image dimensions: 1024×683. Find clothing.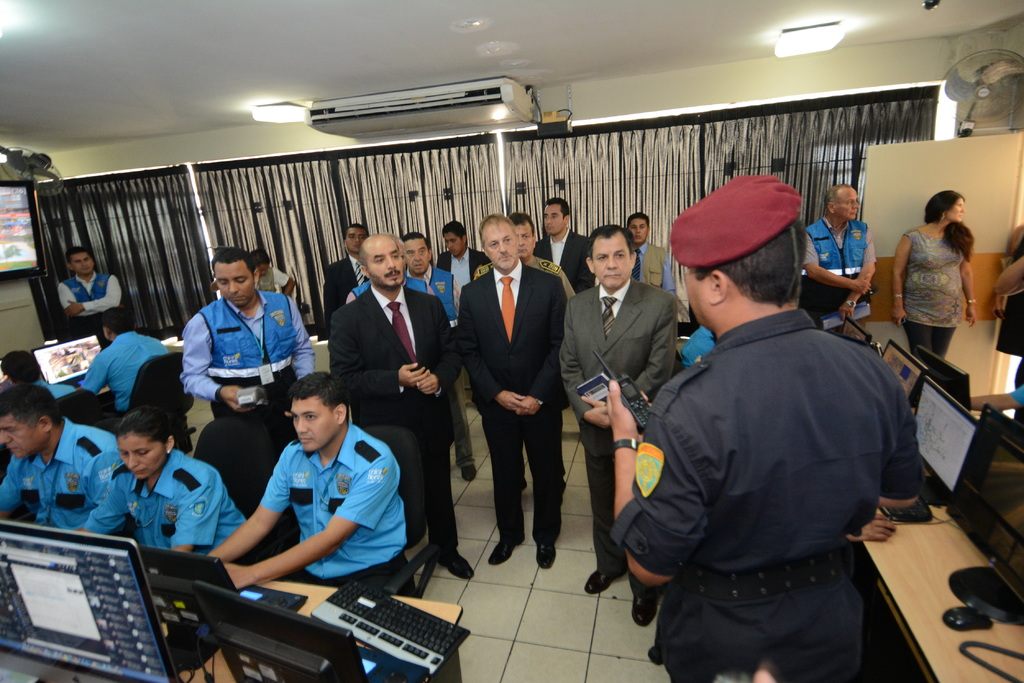
(434,255,493,289).
